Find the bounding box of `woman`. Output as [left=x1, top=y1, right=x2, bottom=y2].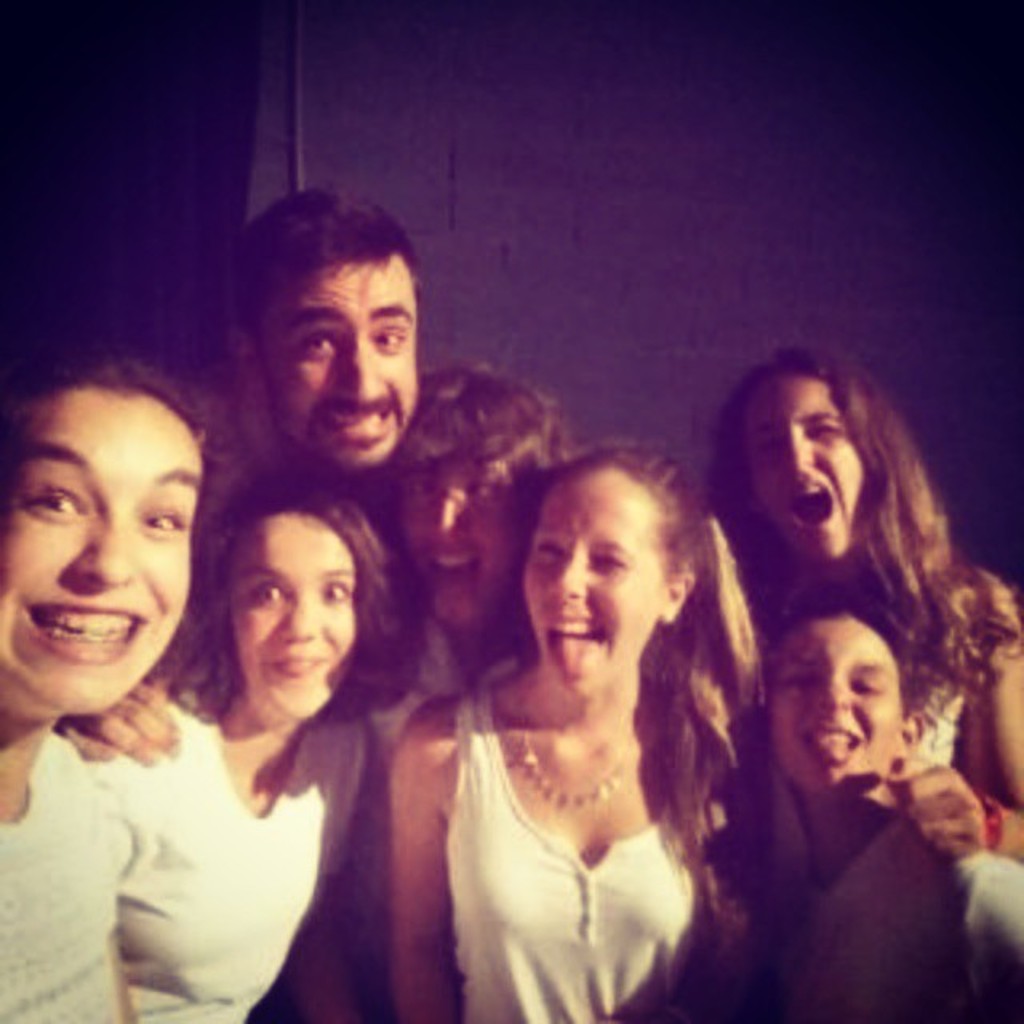
[left=50, top=482, right=411, bottom=1022].
